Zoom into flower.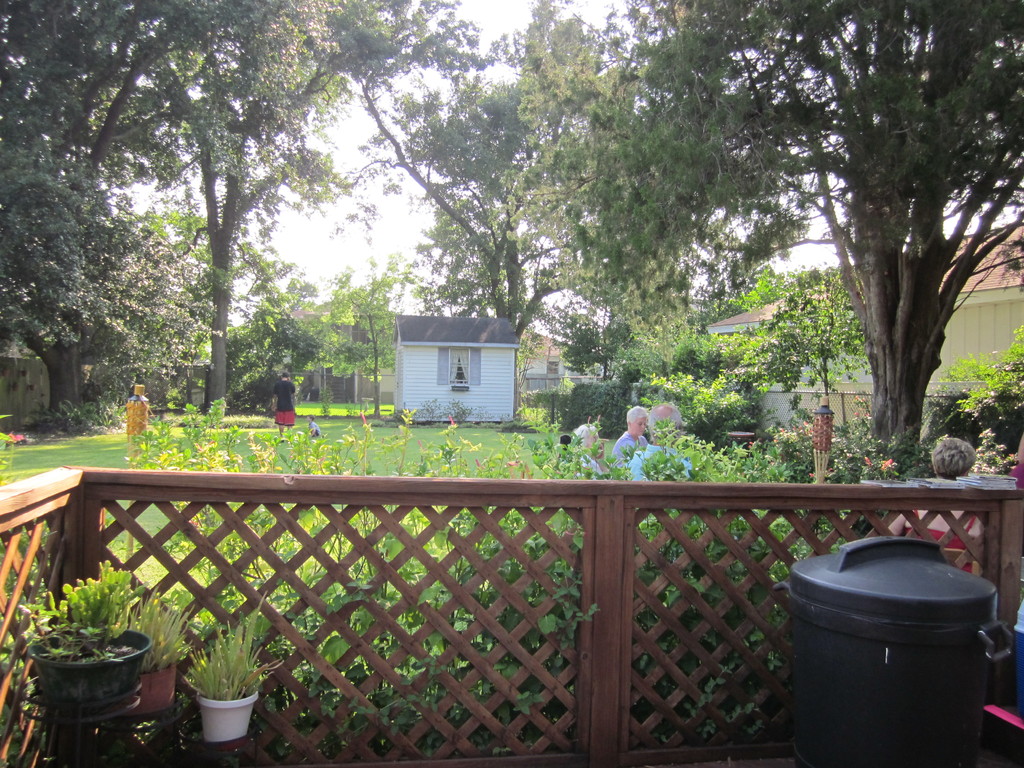
Zoom target: 801, 420, 805, 422.
